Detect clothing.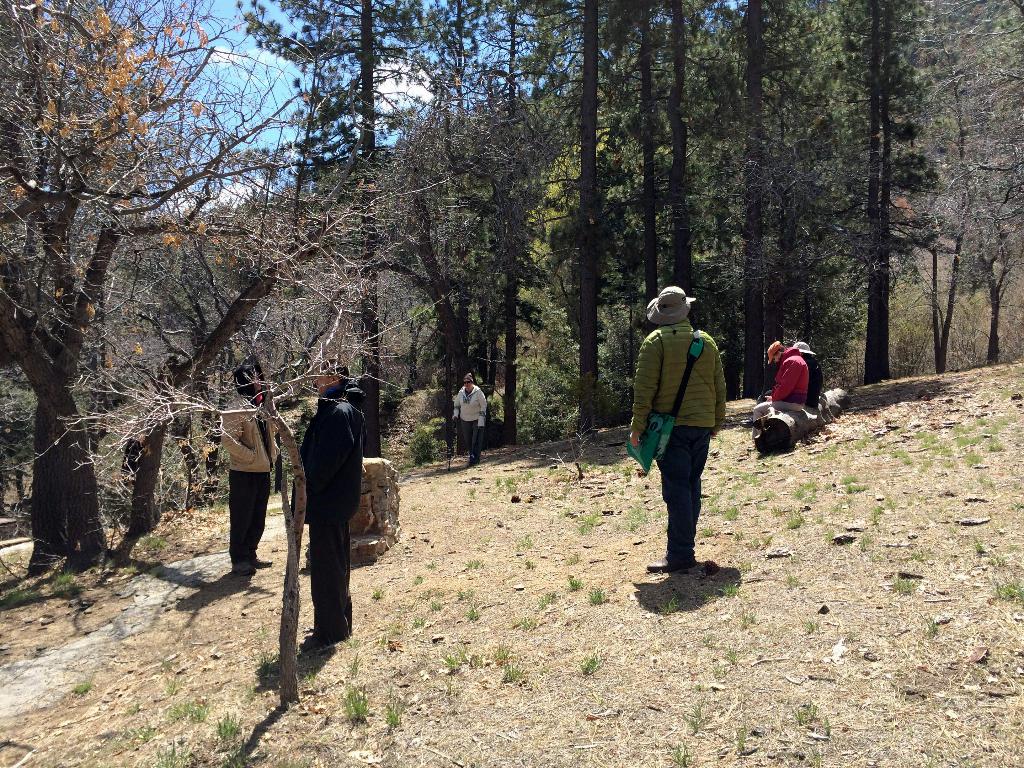
Detected at 453:381:494:452.
